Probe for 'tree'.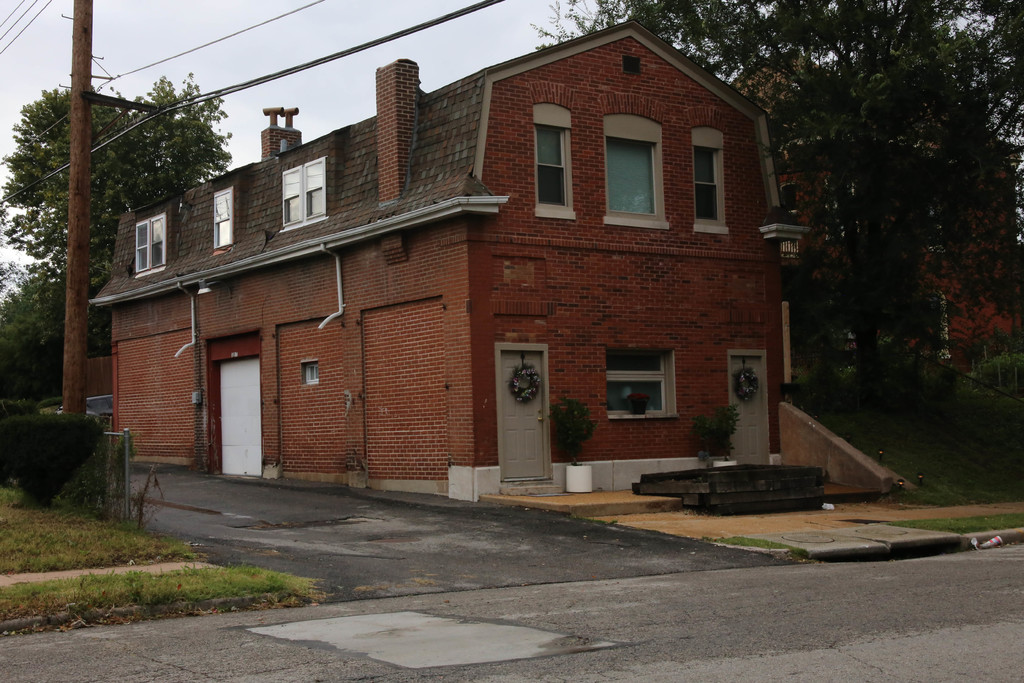
Probe result: (531, 0, 1023, 417).
